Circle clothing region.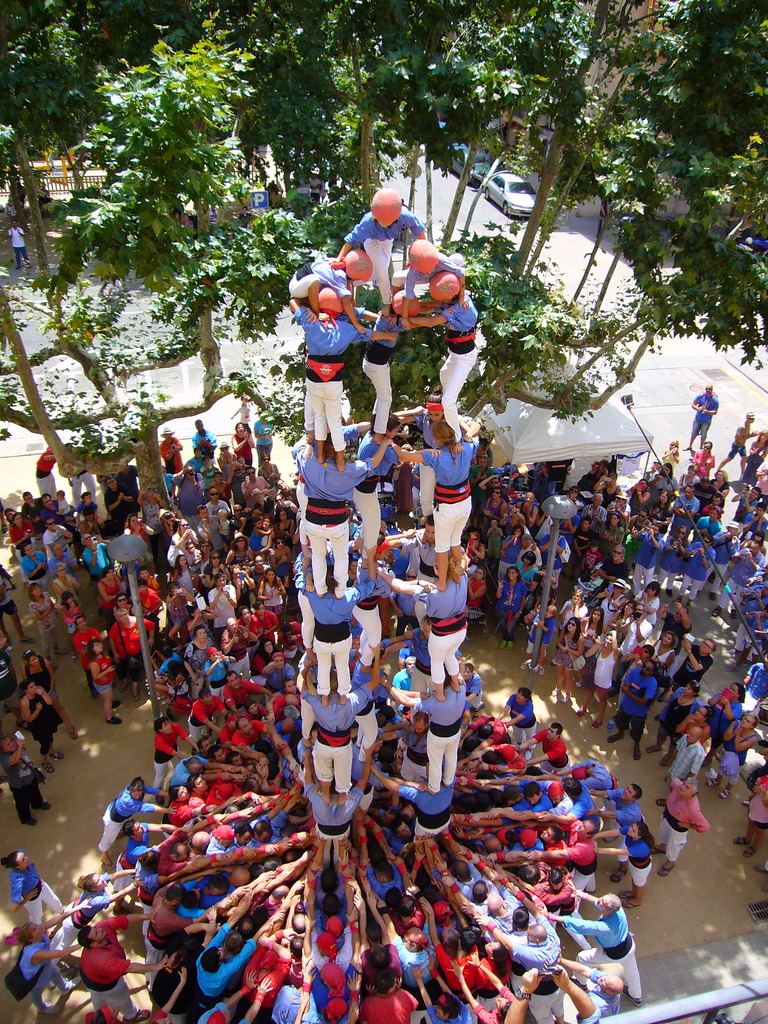
Region: Rect(344, 207, 428, 301).
